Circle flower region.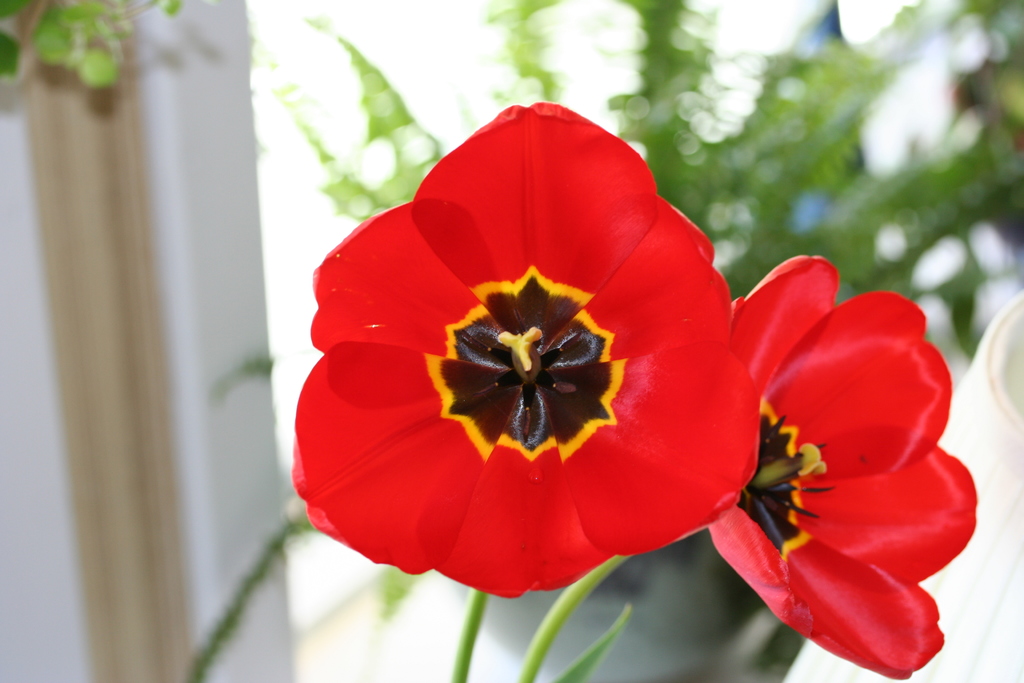
Region: <region>301, 126, 800, 618</region>.
